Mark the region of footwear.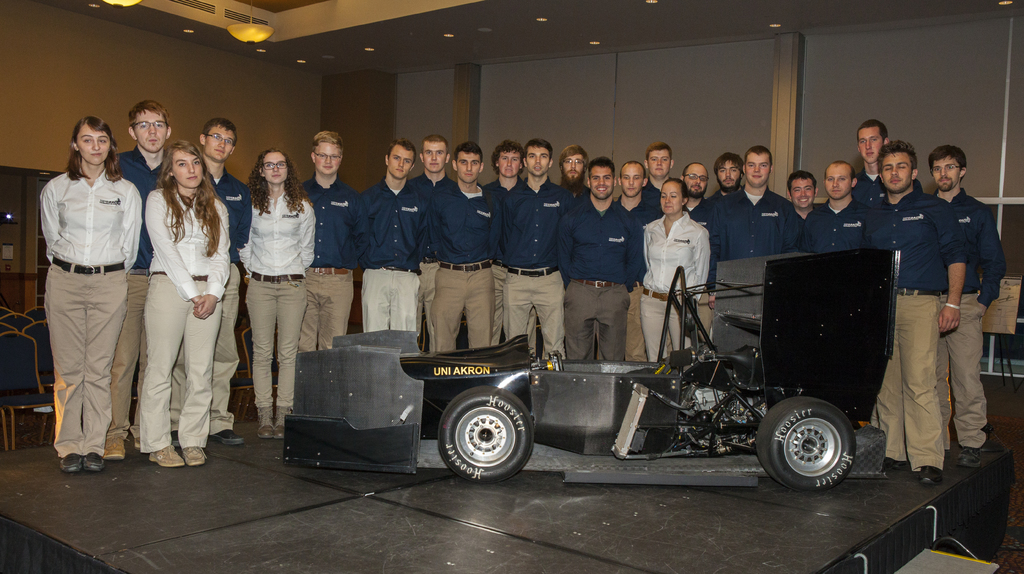
Region: region(177, 441, 211, 466).
